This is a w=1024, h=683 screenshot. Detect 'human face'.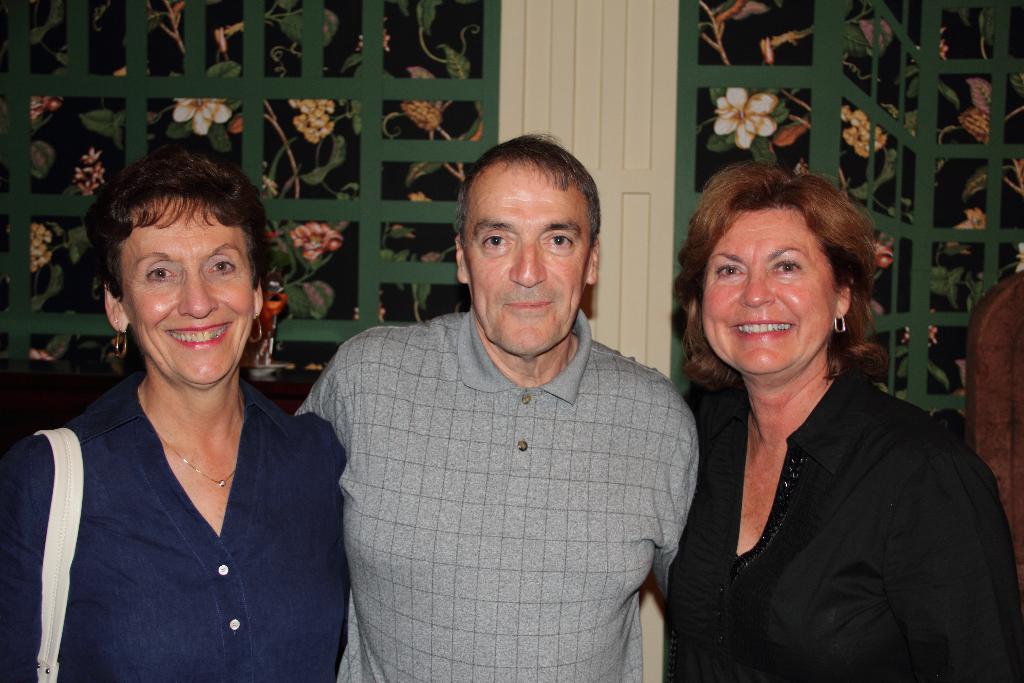
locate(458, 171, 588, 360).
